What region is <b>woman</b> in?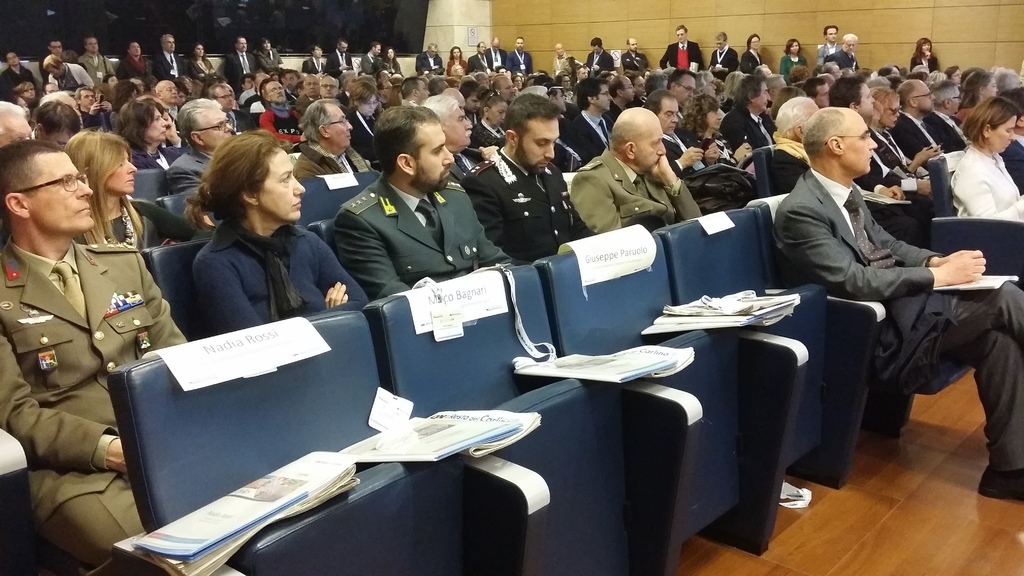
{"left": 256, "top": 38, "right": 285, "bottom": 73}.
